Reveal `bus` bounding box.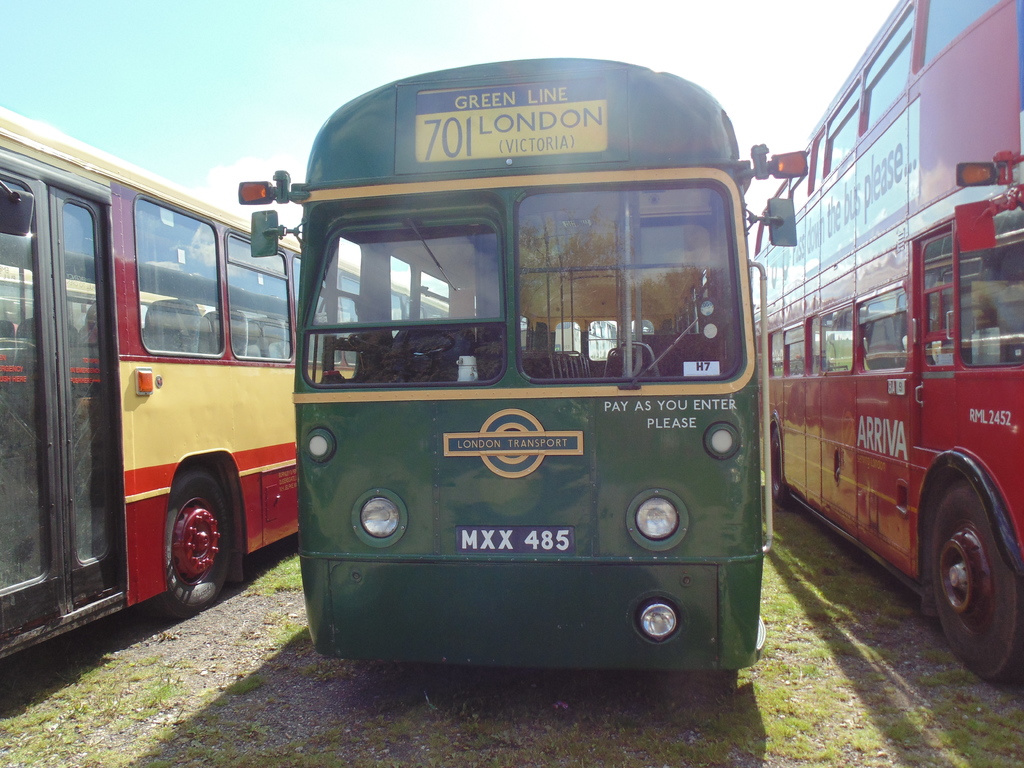
Revealed: box=[1, 98, 459, 662].
